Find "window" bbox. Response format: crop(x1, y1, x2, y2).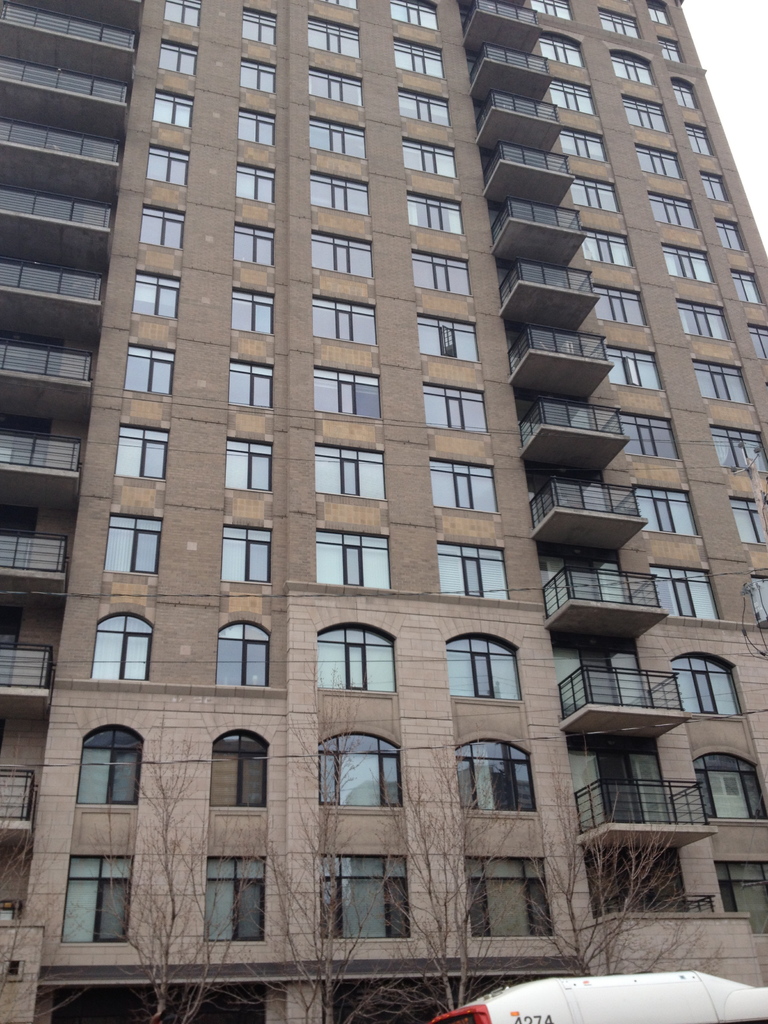
crop(712, 428, 767, 476).
